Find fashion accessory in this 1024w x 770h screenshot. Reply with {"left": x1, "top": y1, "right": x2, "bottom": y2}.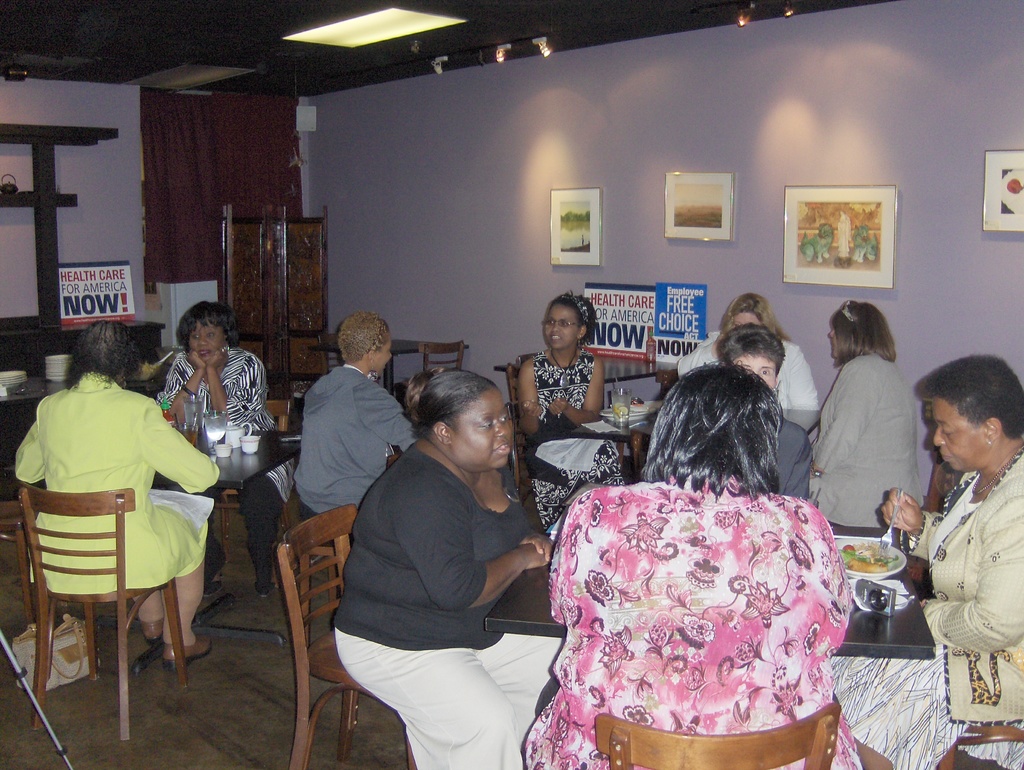
{"left": 550, "top": 347, "right": 578, "bottom": 392}.
